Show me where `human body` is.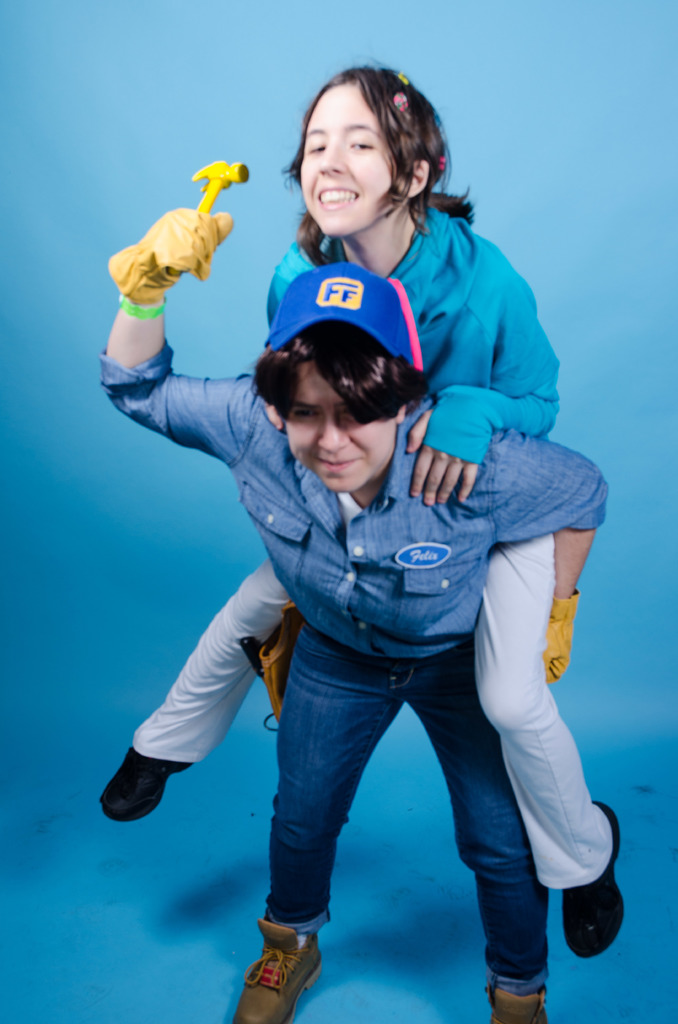
`human body` is at rect(102, 60, 625, 959).
